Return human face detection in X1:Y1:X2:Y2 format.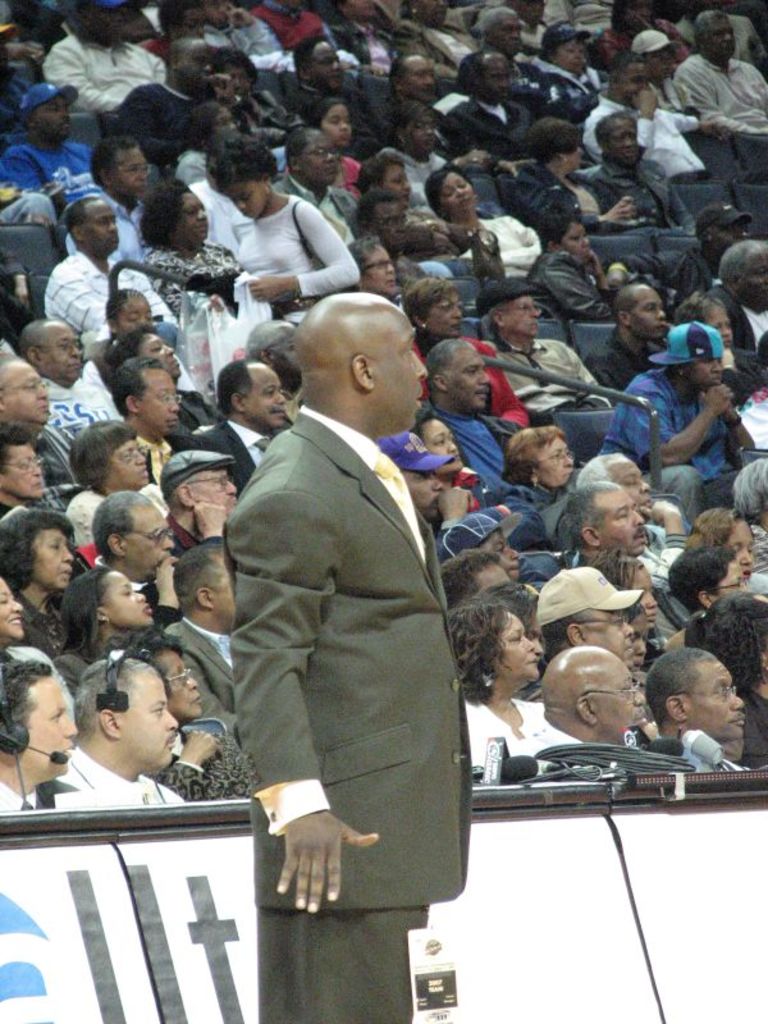
366:200:406:244.
